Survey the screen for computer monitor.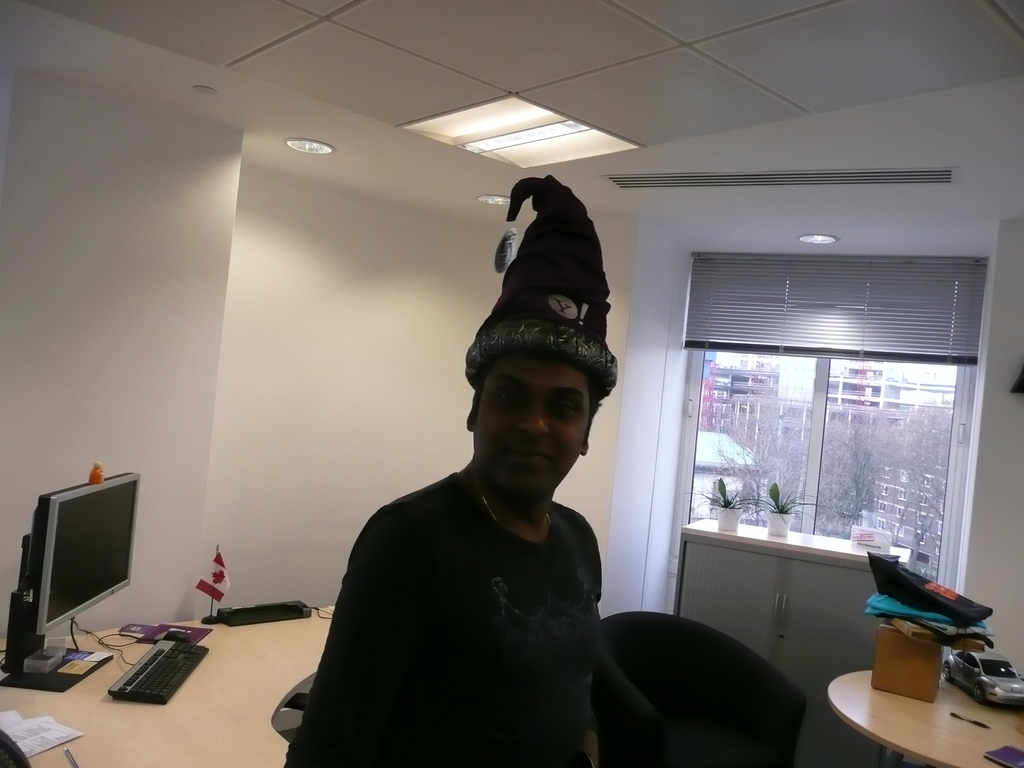
Survey found: bbox=[18, 477, 134, 672].
